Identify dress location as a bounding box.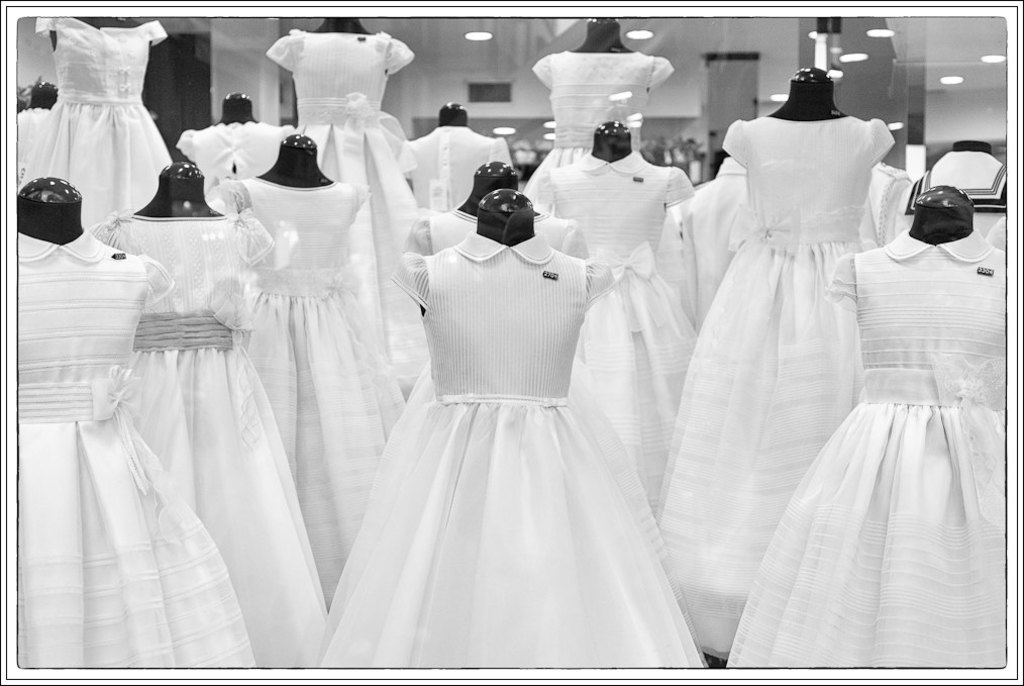
538,150,698,508.
